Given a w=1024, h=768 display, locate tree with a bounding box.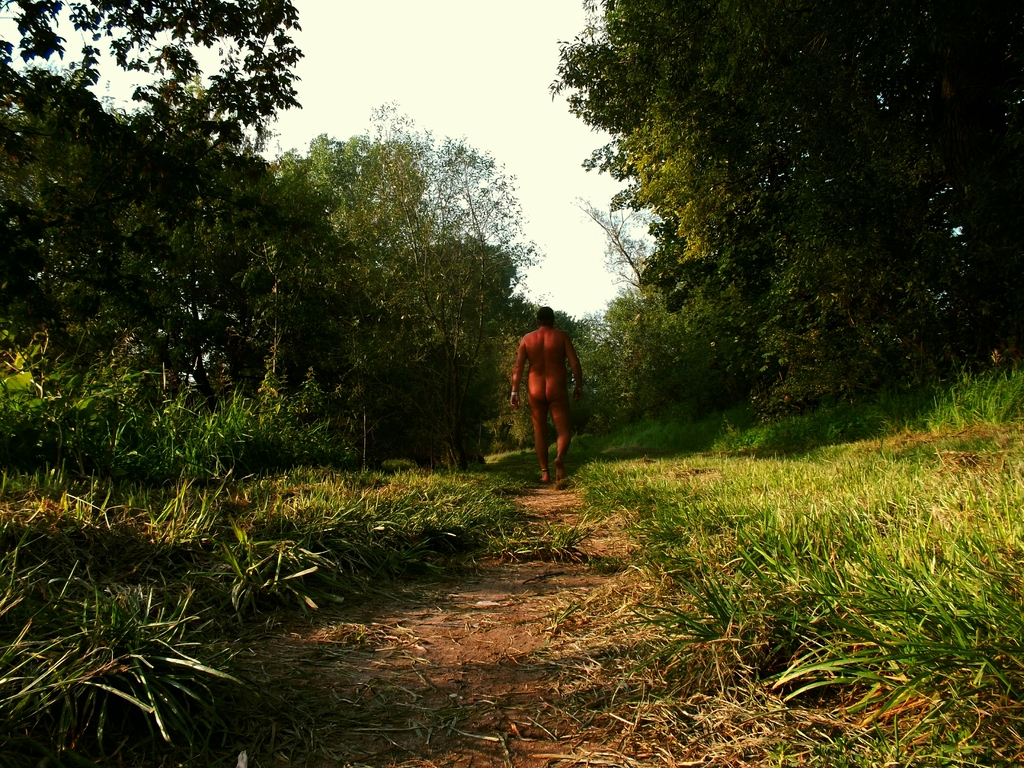
Located: bbox=(0, 4, 990, 682).
